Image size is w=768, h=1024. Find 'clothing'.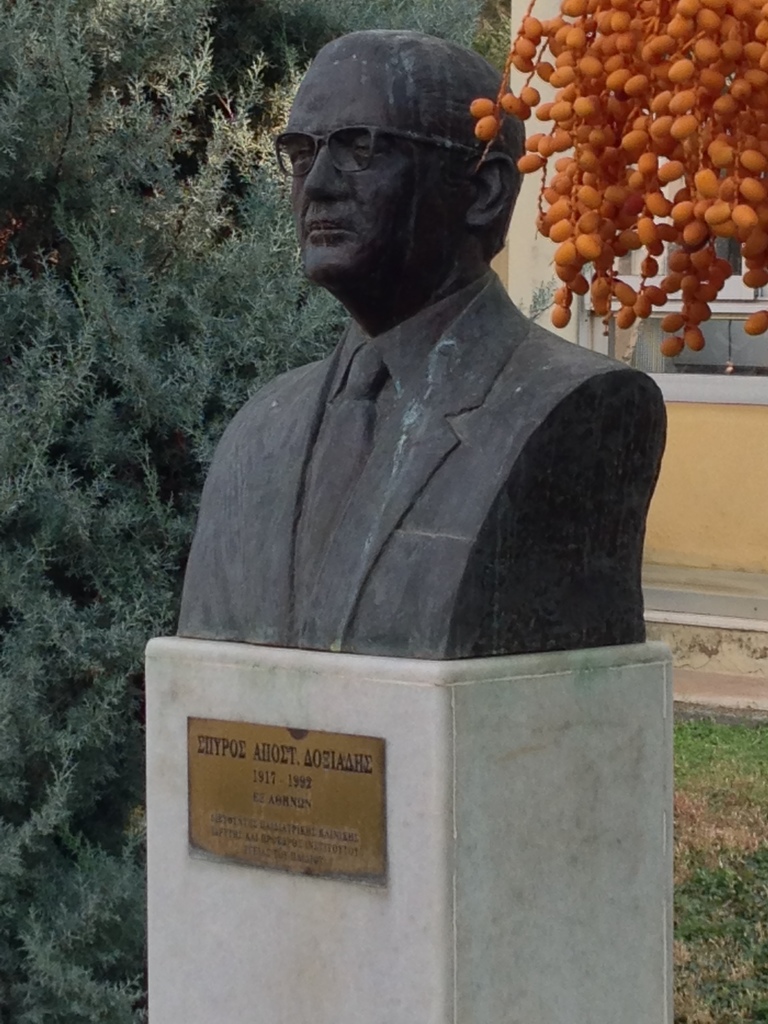
180:268:664:662.
